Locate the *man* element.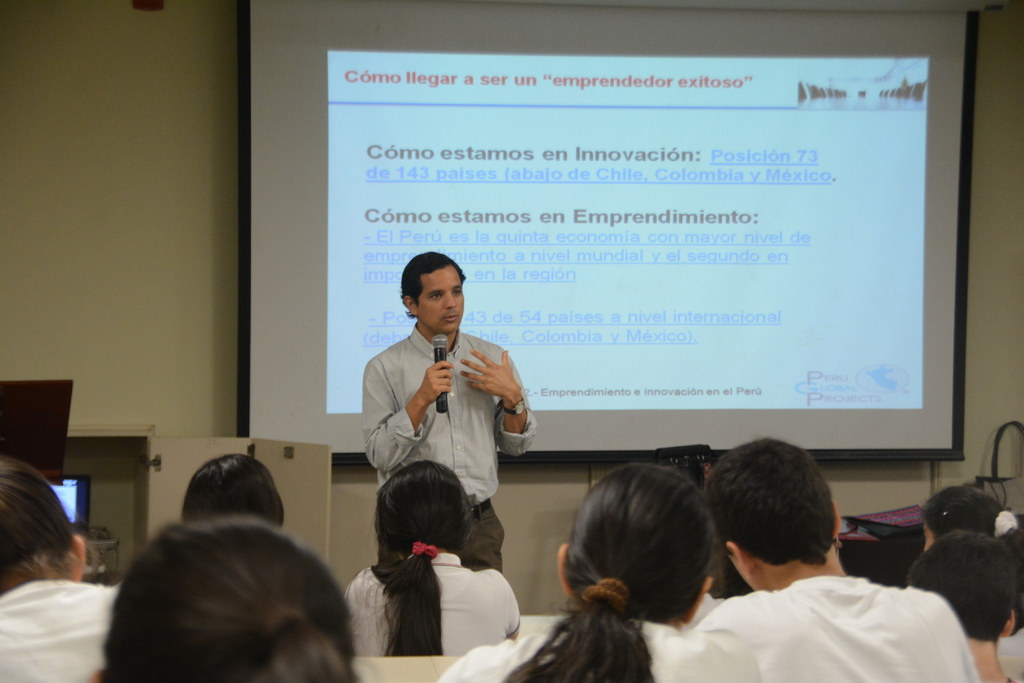
Element bbox: left=362, top=250, right=539, bottom=570.
